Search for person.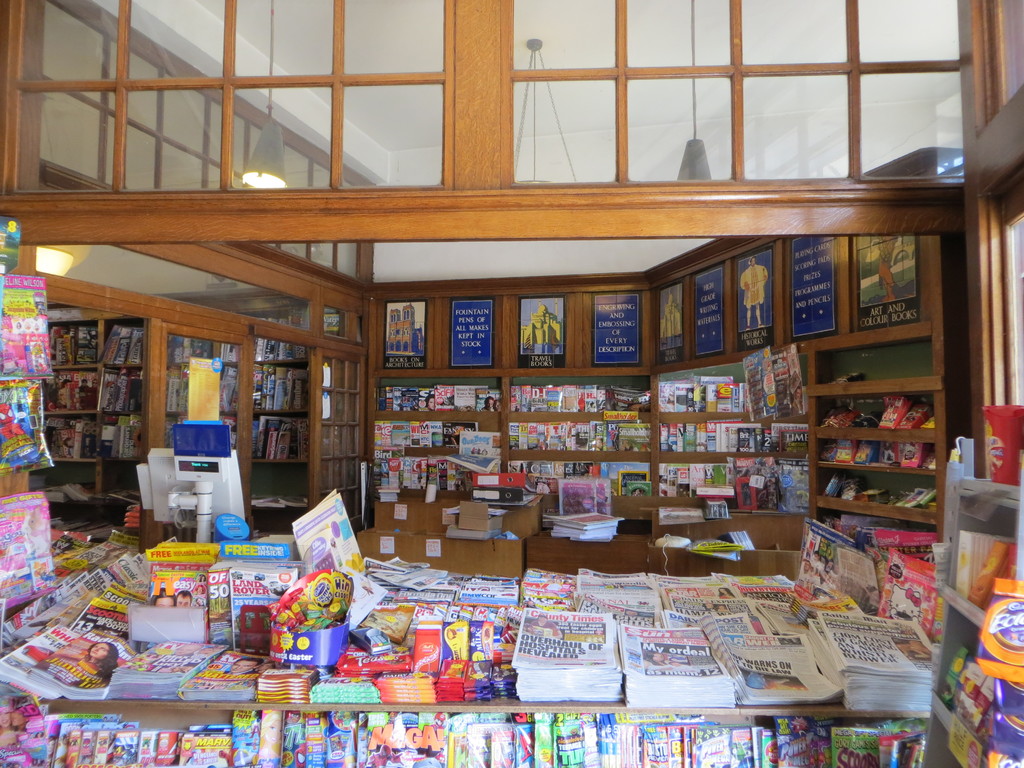
Found at 802,559,808,575.
